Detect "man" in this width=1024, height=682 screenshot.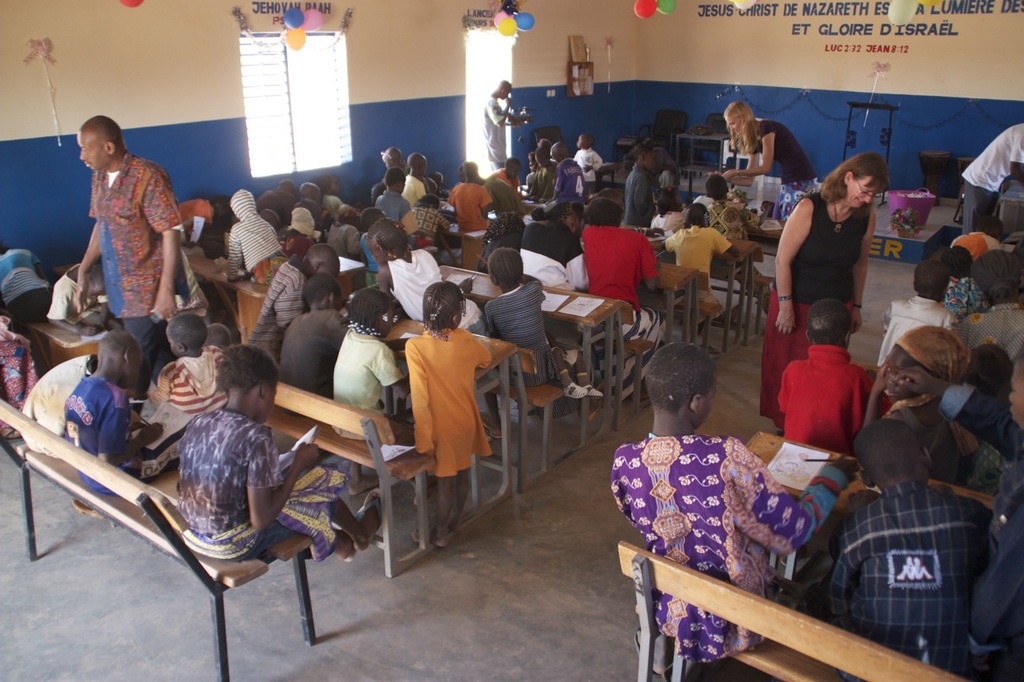
Detection: region(481, 77, 525, 170).
